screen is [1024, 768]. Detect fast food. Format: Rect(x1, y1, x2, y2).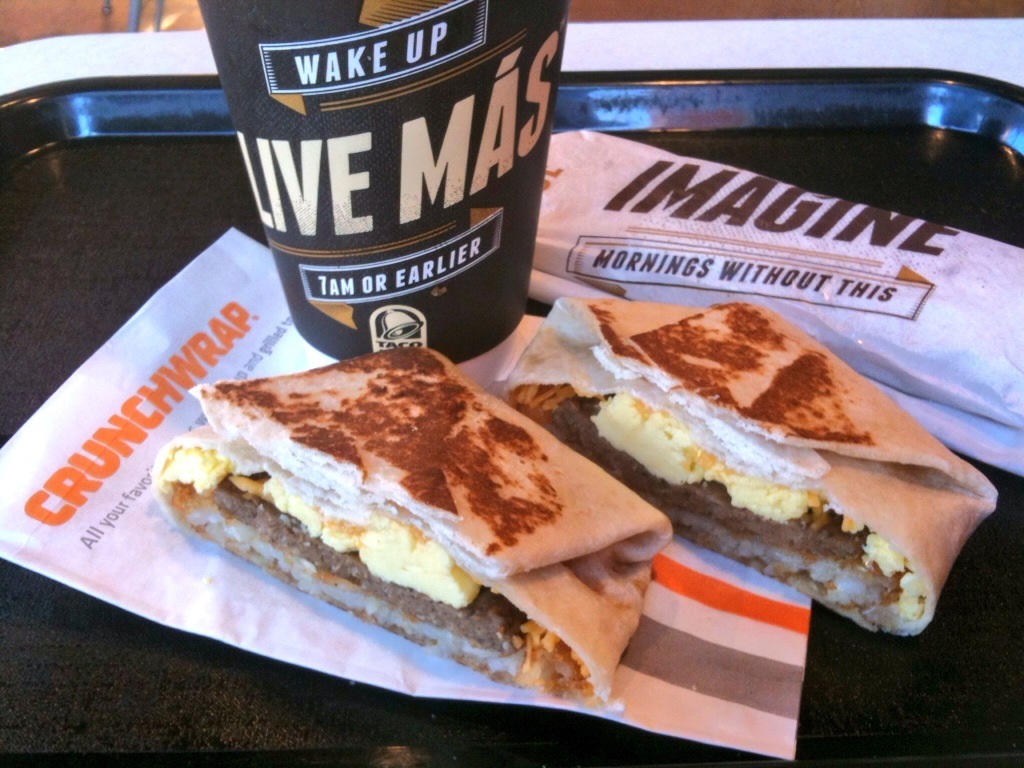
Rect(149, 344, 679, 713).
